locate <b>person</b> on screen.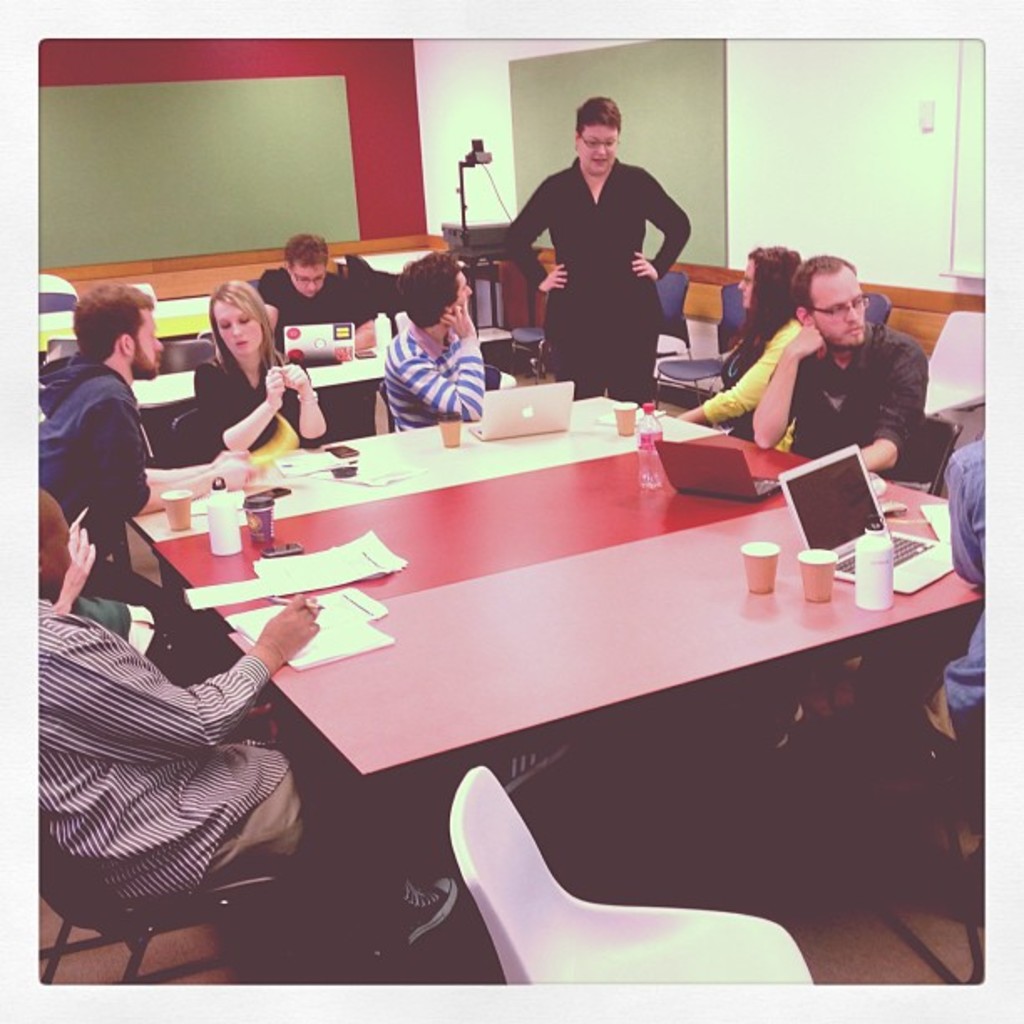
On screen at crop(191, 278, 336, 448).
